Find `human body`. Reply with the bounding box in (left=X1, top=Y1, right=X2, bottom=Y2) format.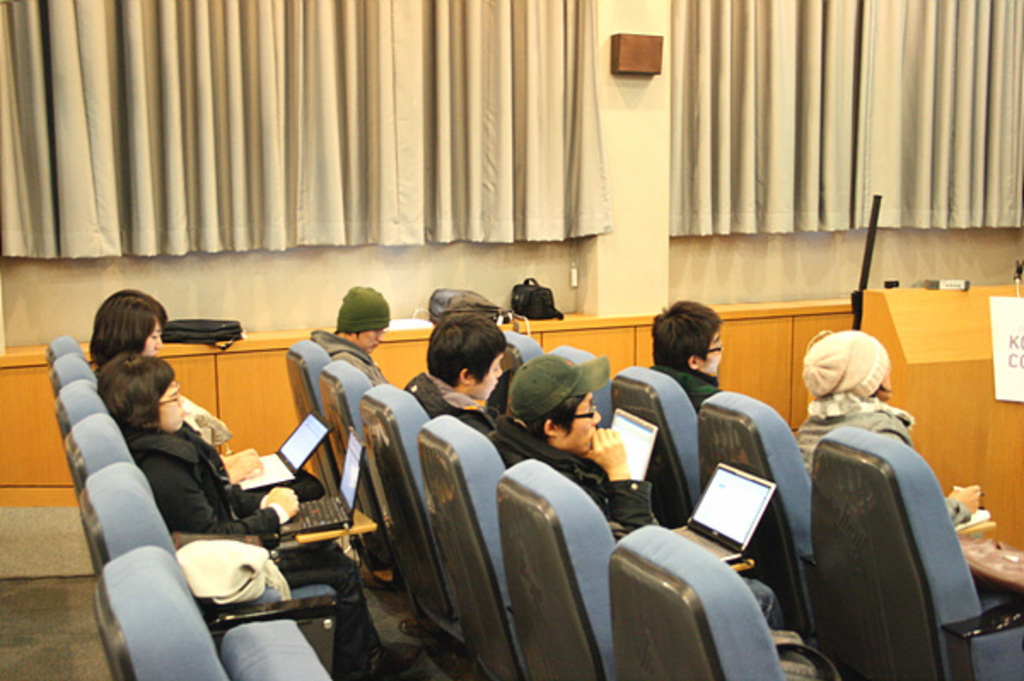
(left=89, top=355, right=328, bottom=502).
